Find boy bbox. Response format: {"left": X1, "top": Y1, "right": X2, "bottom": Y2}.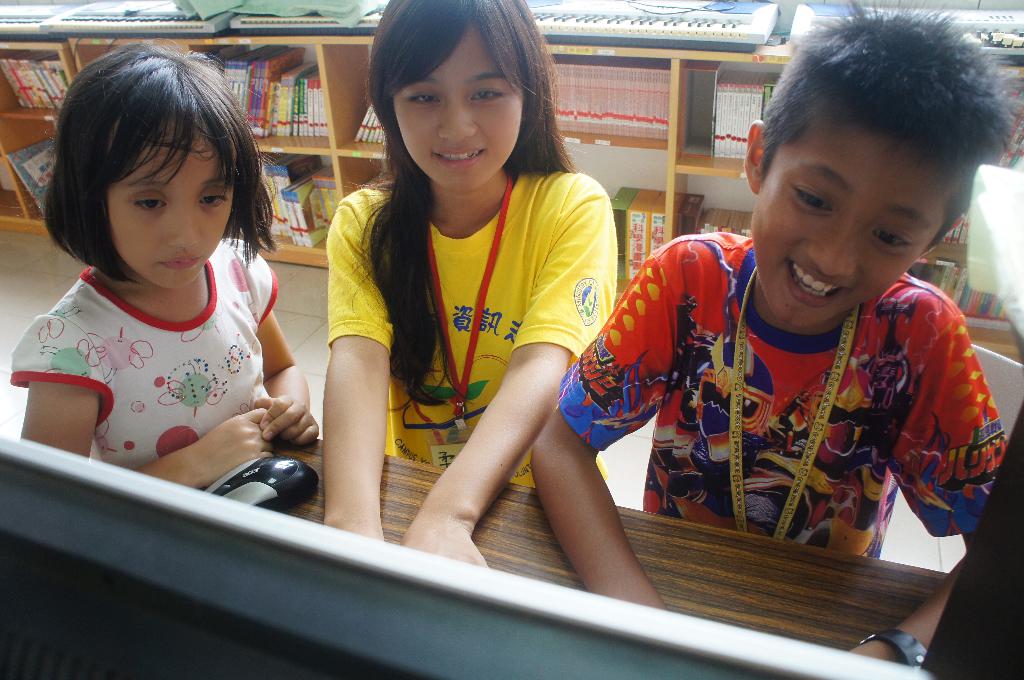
{"left": 458, "top": 77, "right": 961, "bottom": 598}.
